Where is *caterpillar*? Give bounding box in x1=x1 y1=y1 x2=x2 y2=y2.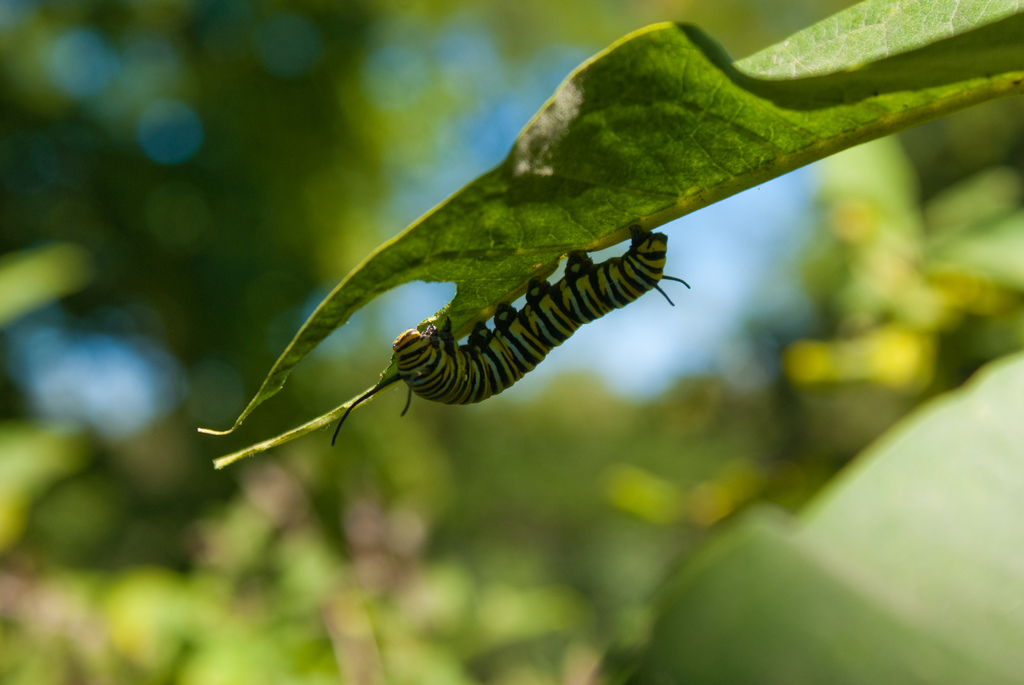
x1=330 y1=212 x2=692 y2=443.
